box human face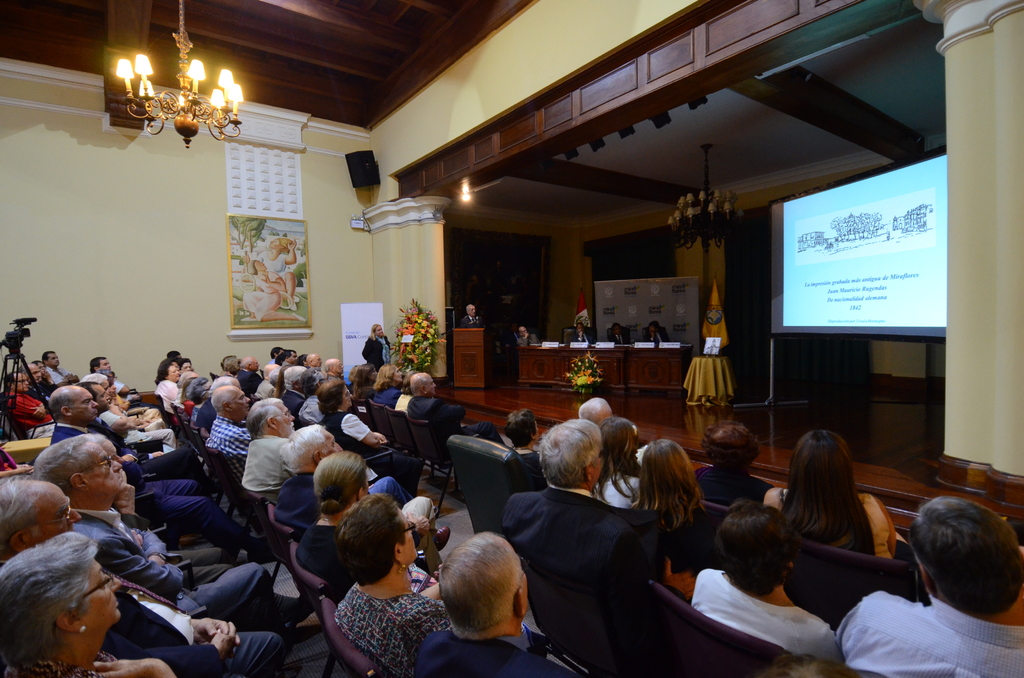
<bbox>98, 390, 110, 409</bbox>
